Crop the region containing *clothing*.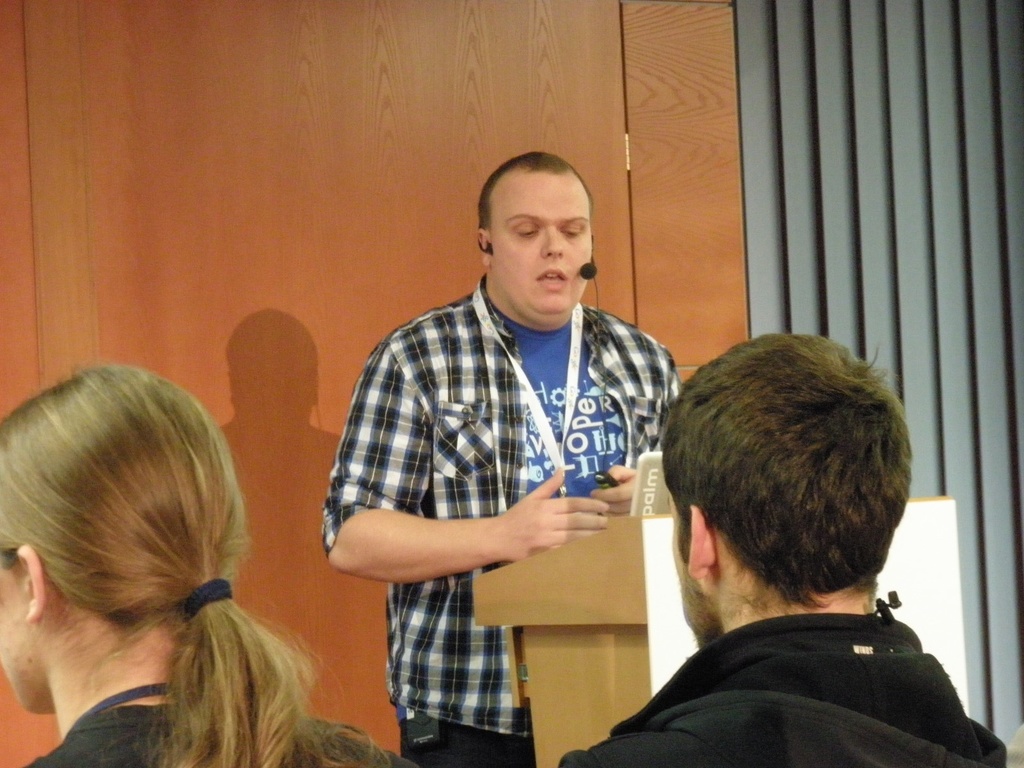
Crop region: bbox(324, 225, 679, 699).
